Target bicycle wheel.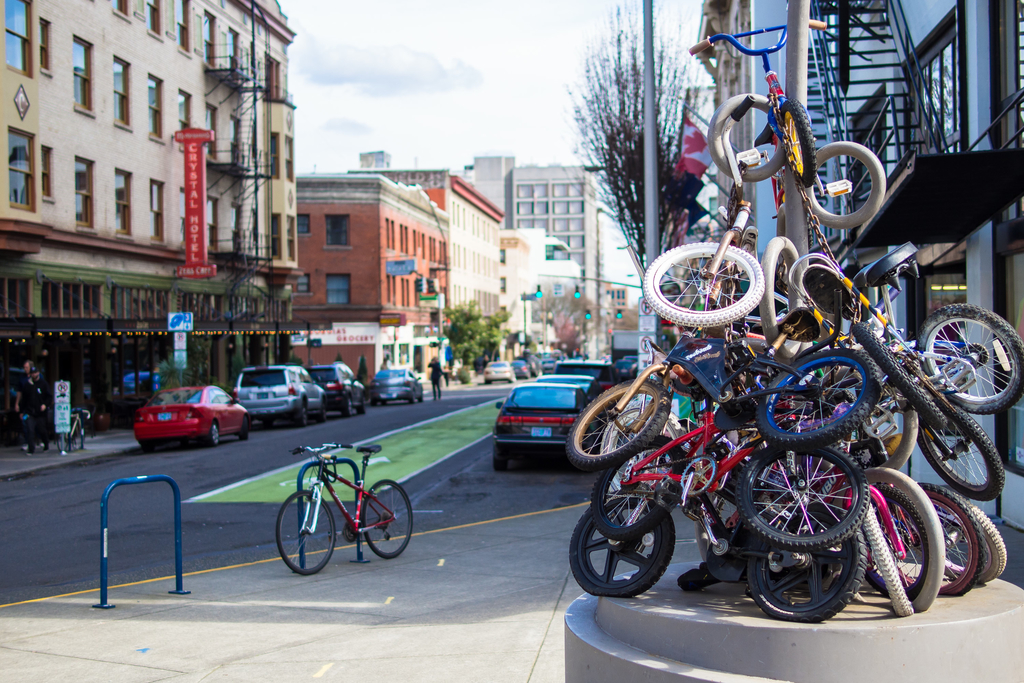
Target region: rect(570, 374, 671, 469).
